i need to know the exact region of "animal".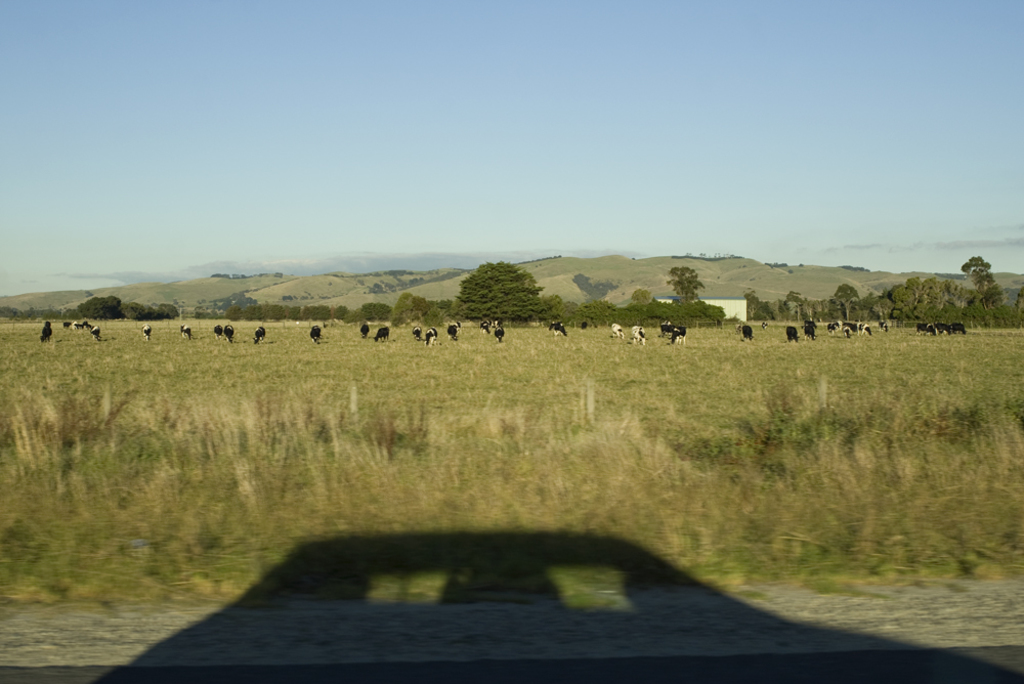
Region: pyautogui.locateOnScreen(487, 315, 509, 347).
